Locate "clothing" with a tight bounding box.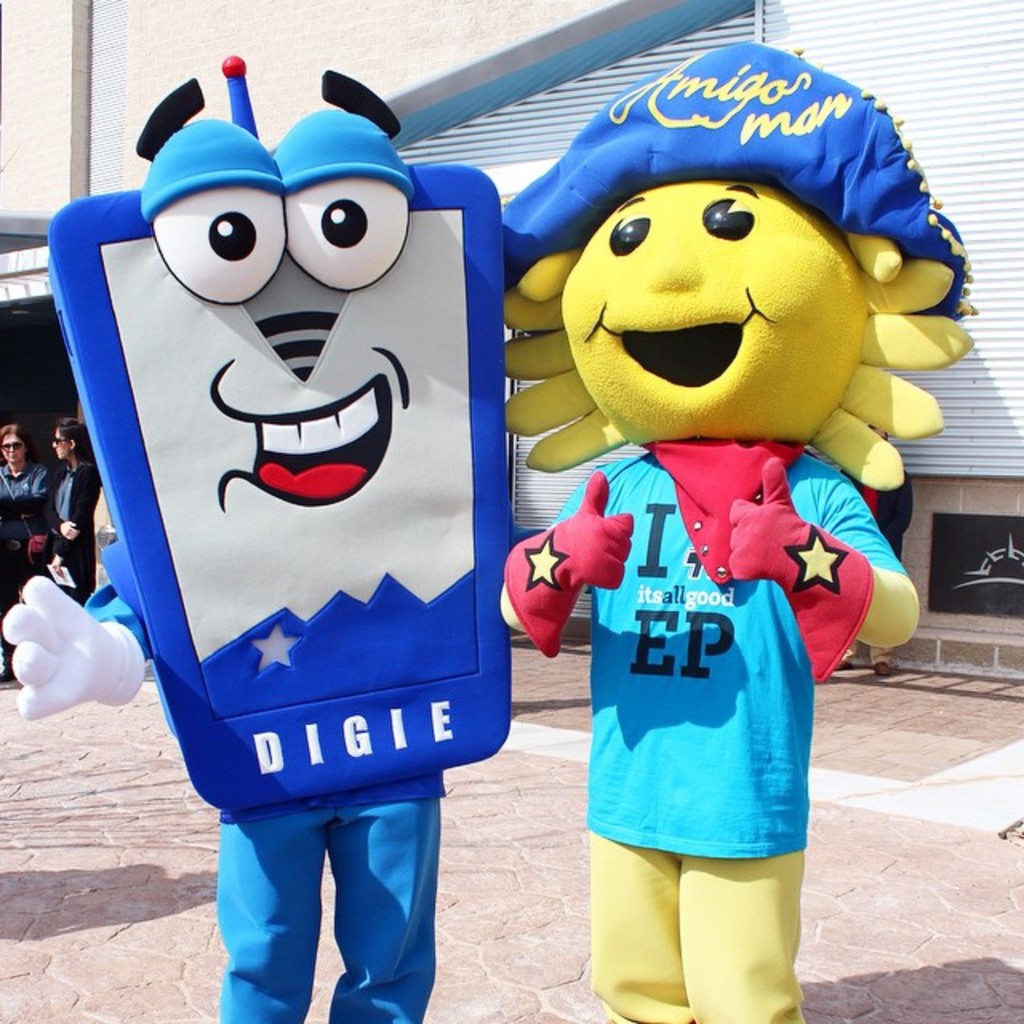
(x1=0, y1=458, x2=48, y2=653).
